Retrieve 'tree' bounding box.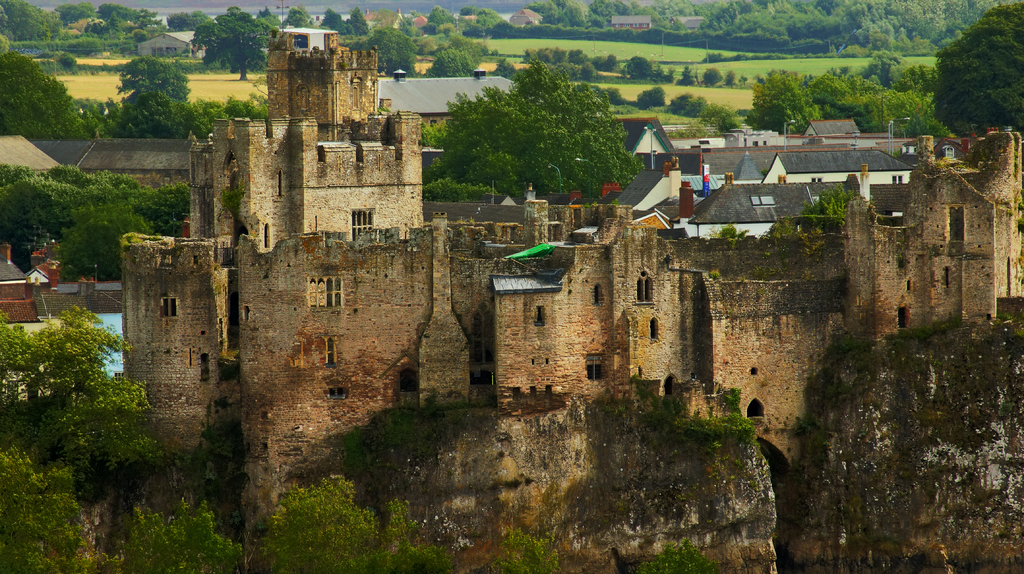
Bounding box: (645, 0, 735, 30).
